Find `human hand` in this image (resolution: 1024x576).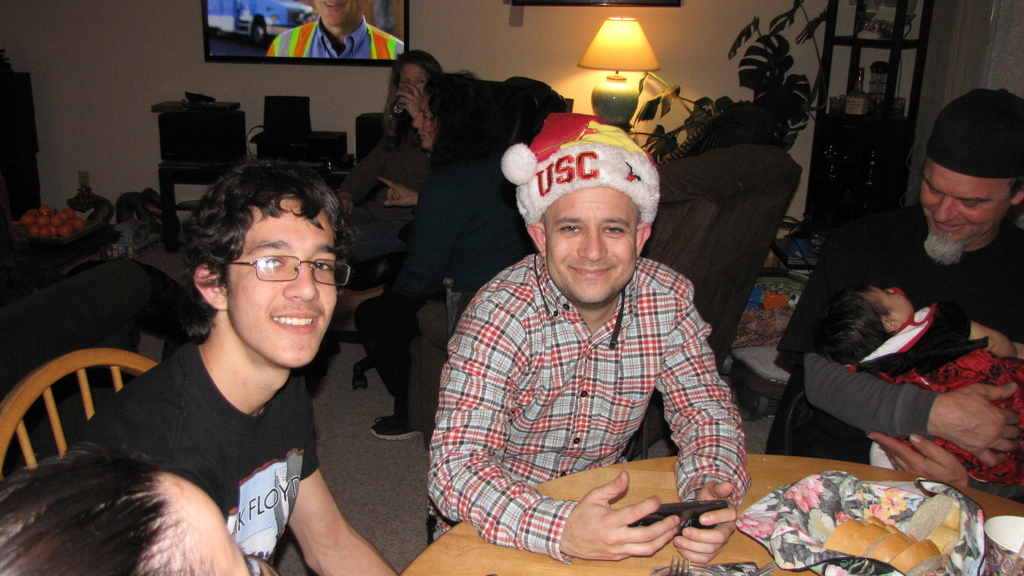
bbox(673, 479, 737, 566).
